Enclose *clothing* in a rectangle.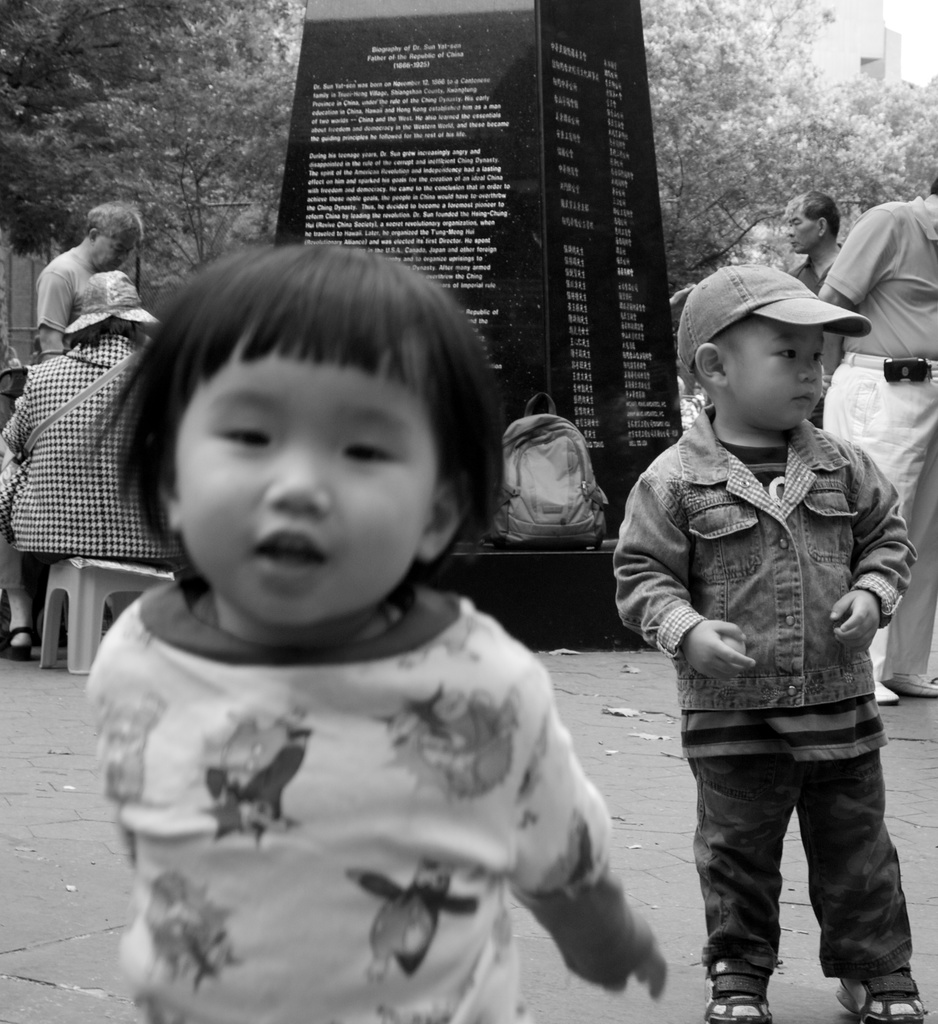
select_region(608, 413, 918, 986).
